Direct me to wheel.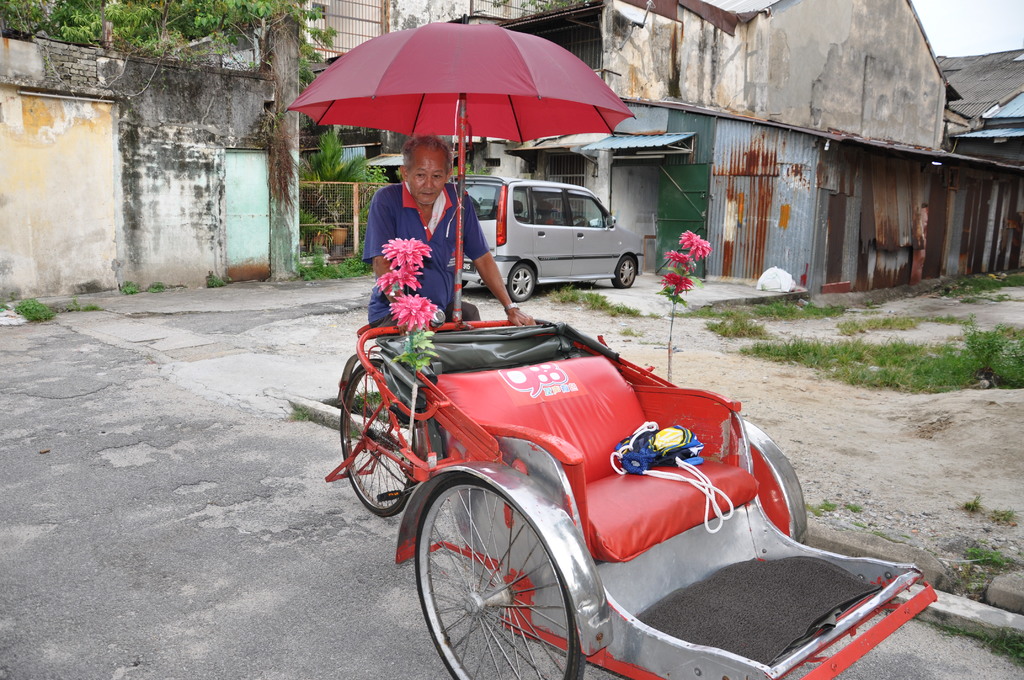
Direction: crop(340, 357, 417, 517).
